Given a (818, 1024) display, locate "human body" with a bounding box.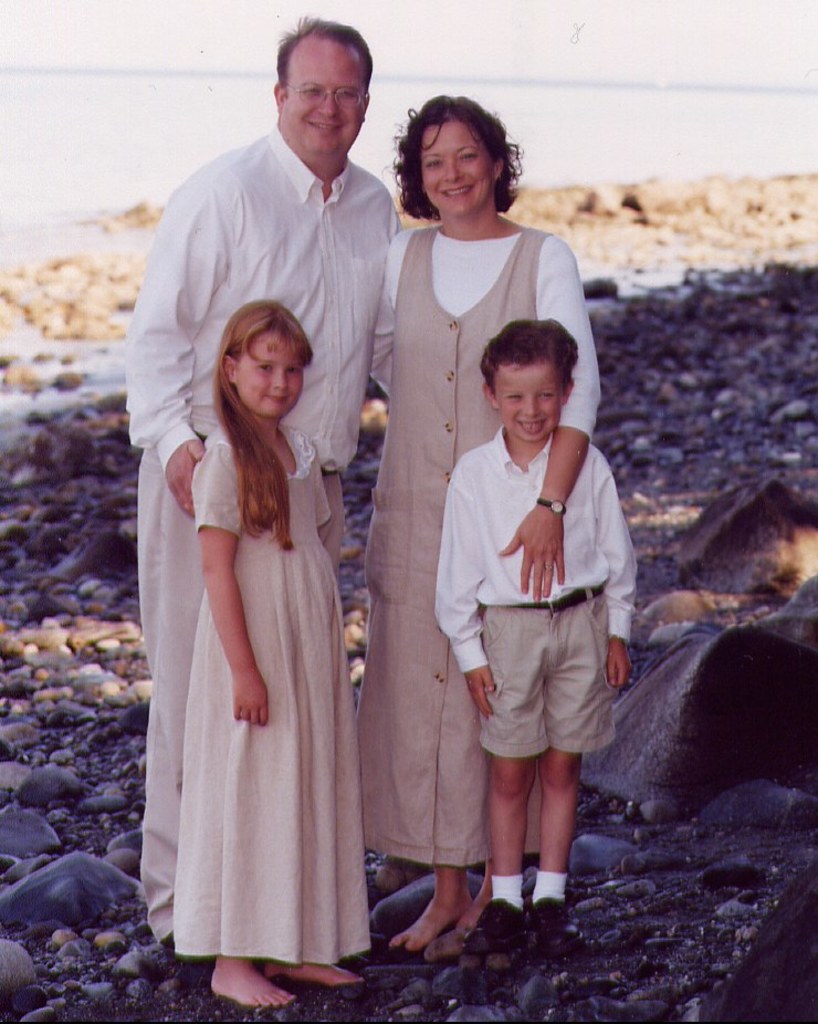
Located: {"left": 193, "top": 296, "right": 376, "bottom": 1012}.
